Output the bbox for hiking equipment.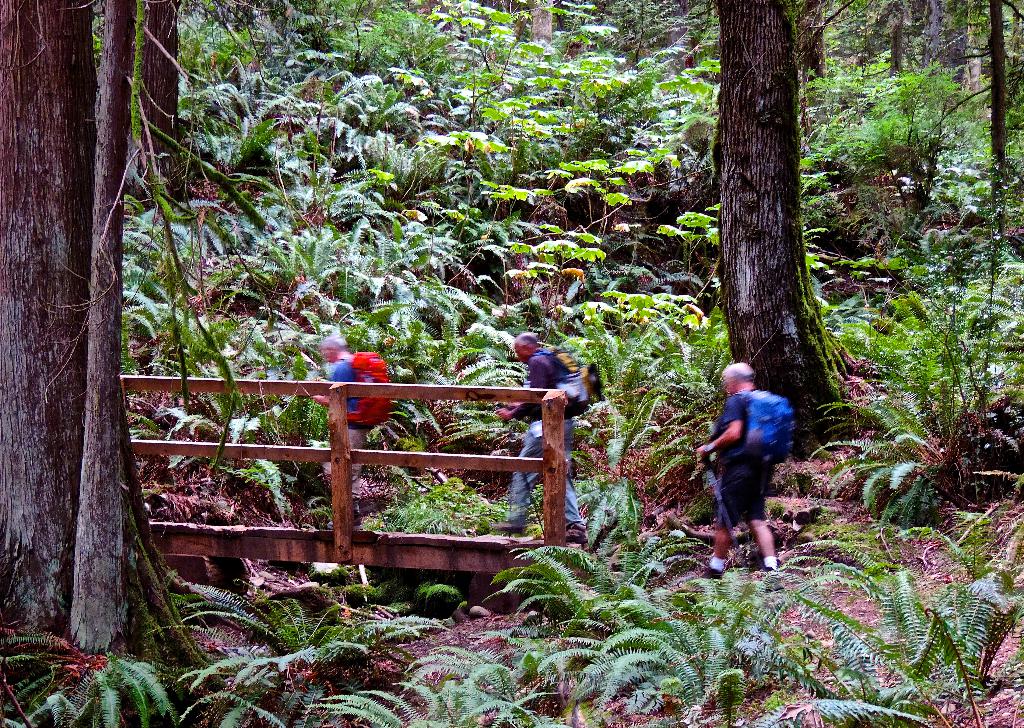
detection(500, 420, 548, 535).
